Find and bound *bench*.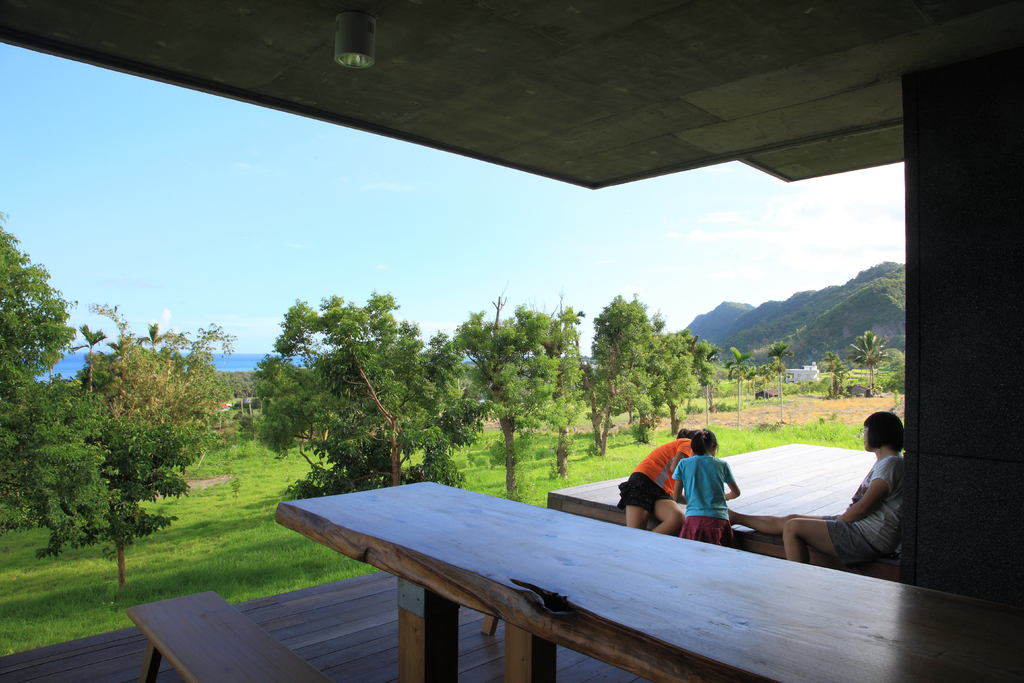
Bound: x1=125, y1=588, x2=332, y2=682.
